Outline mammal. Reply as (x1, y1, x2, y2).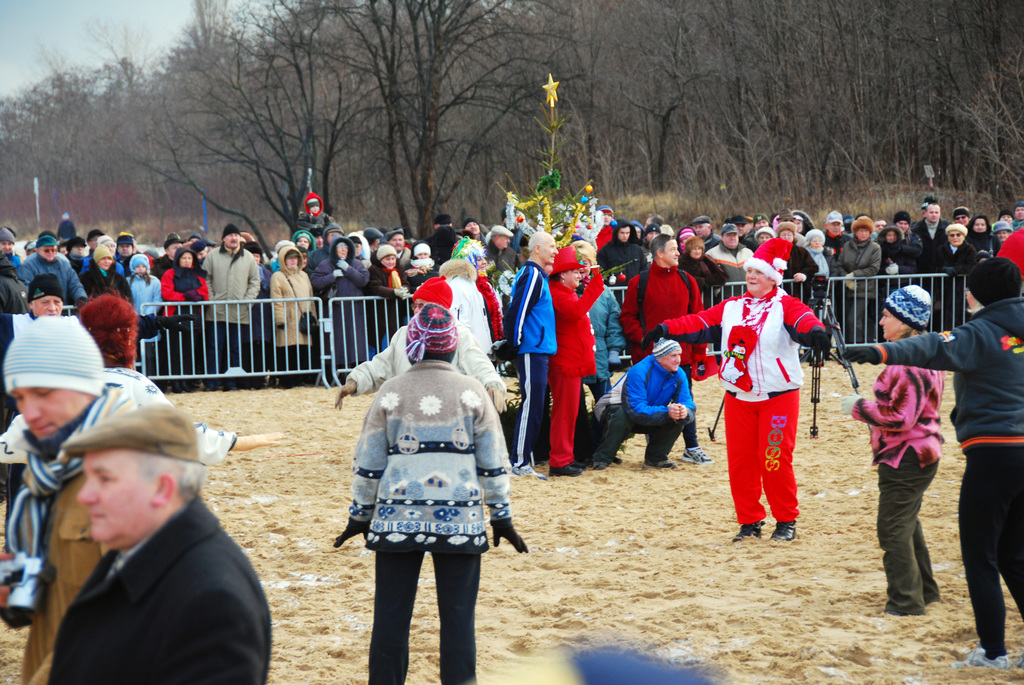
(503, 230, 558, 483).
